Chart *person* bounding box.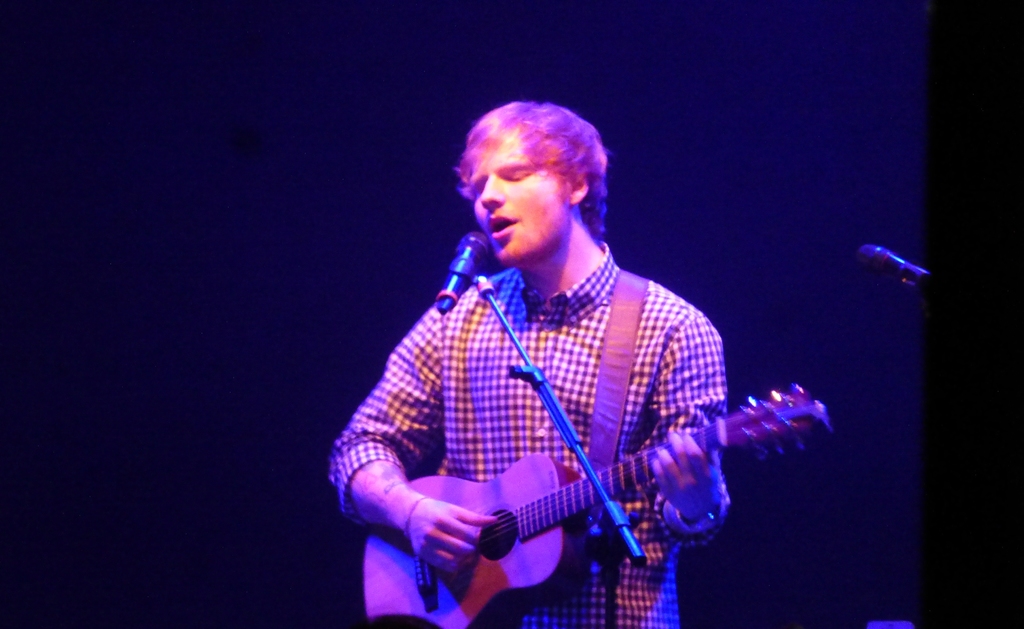
Charted: box=[328, 95, 729, 628].
